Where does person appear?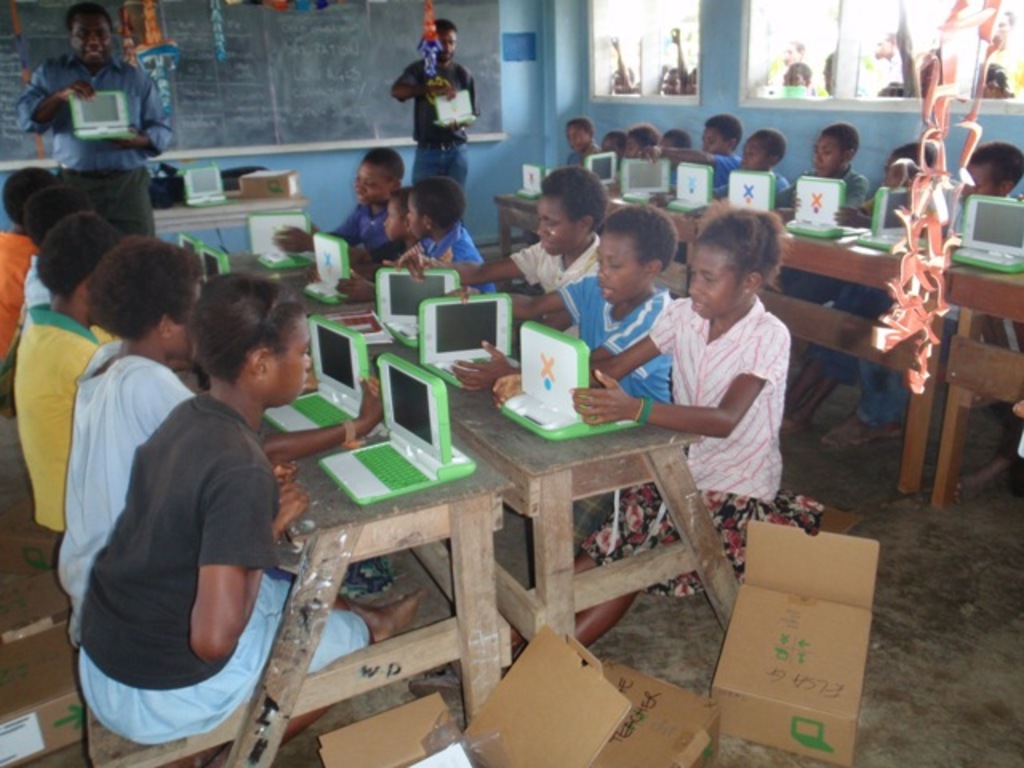
Appears at box(56, 234, 424, 650).
